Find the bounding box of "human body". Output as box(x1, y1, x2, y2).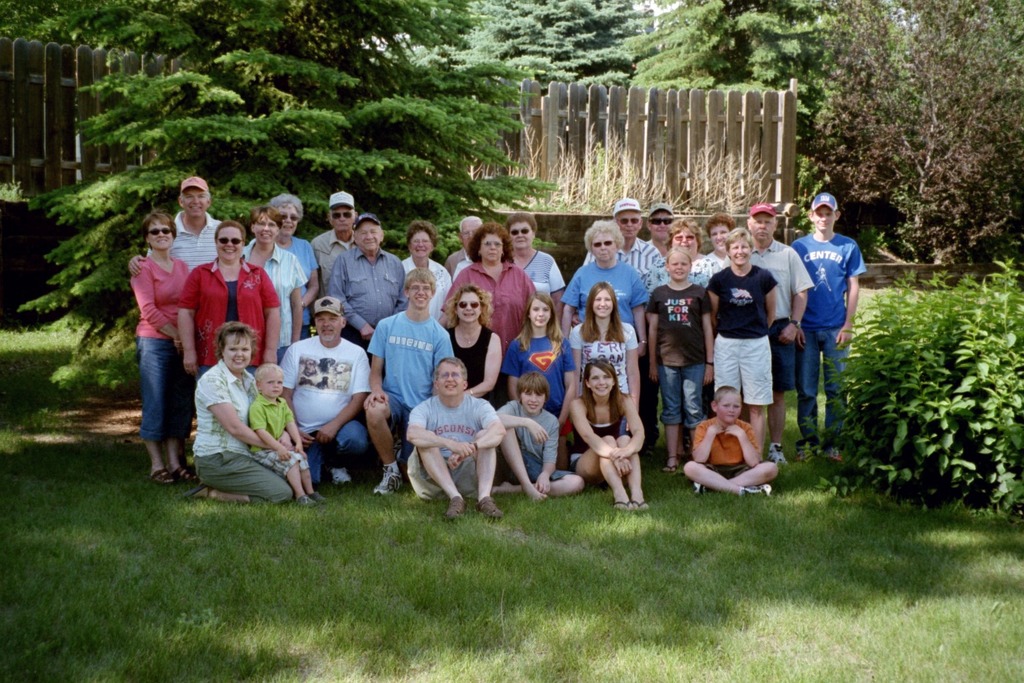
box(675, 386, 782, 497).
